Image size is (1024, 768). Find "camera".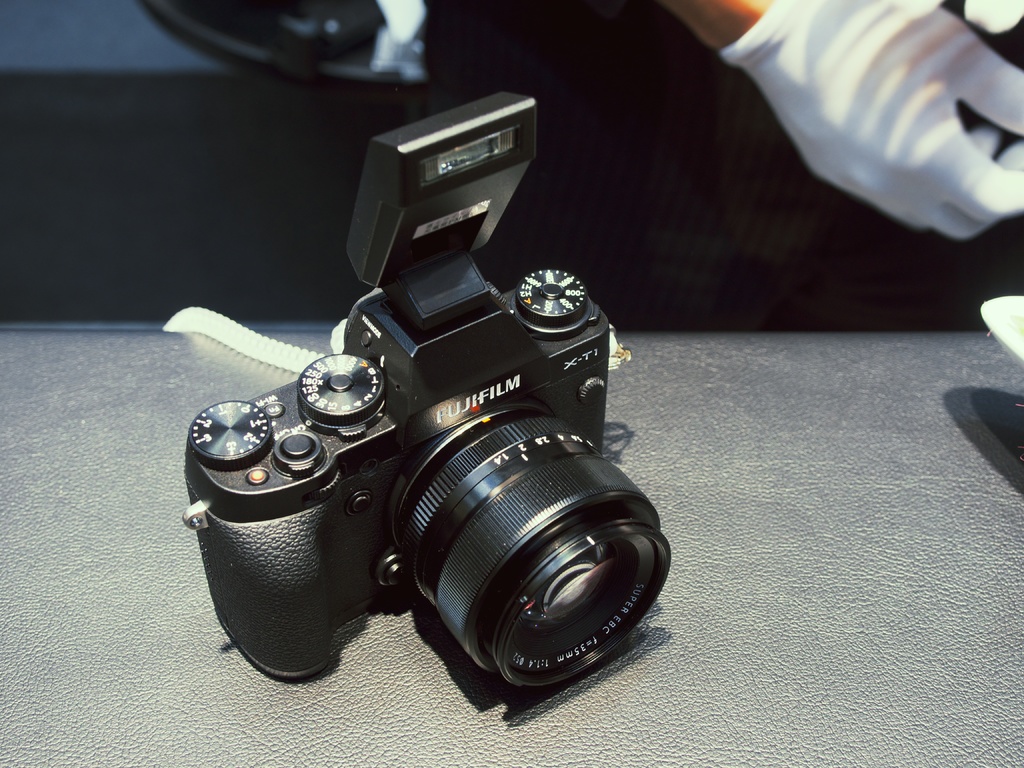
{"x1": 184, "y1": 94, "x2": 678, "y2": 692}.
